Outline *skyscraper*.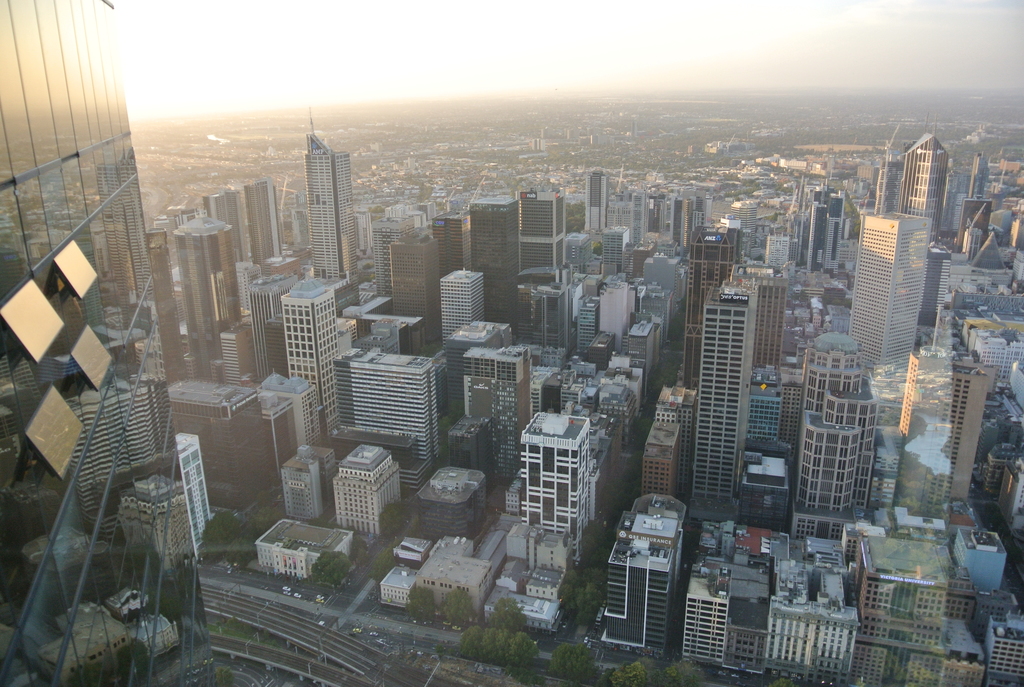
Outline: detection(174, 421, 211, 553).
